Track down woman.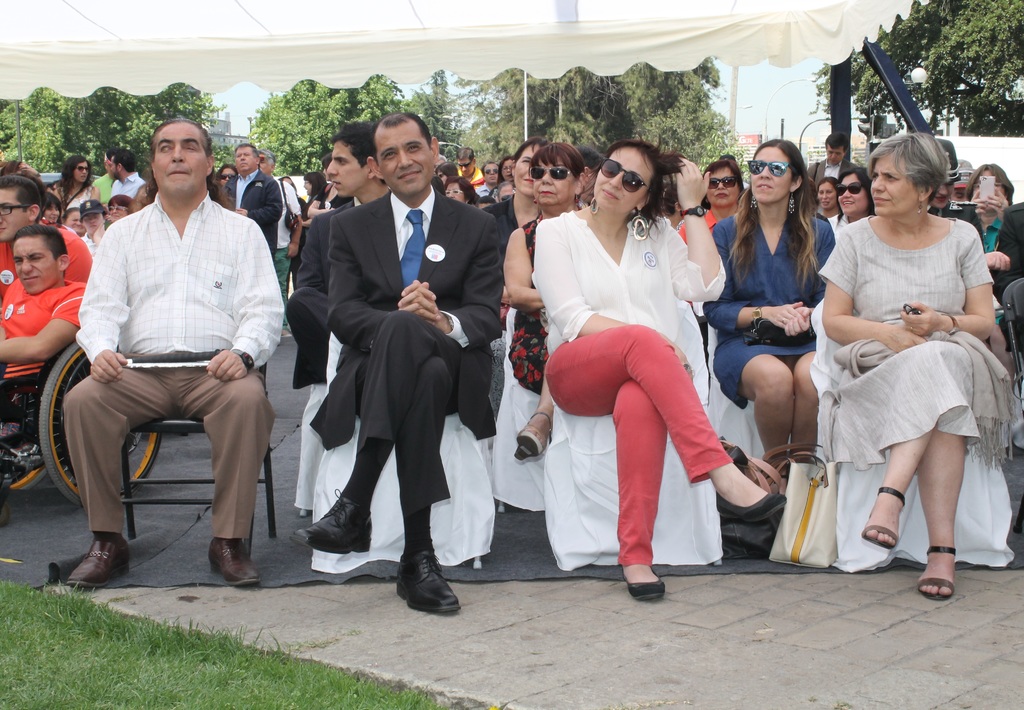
Tracked to [x1=296, y1=175, x2=331, y2=248].
